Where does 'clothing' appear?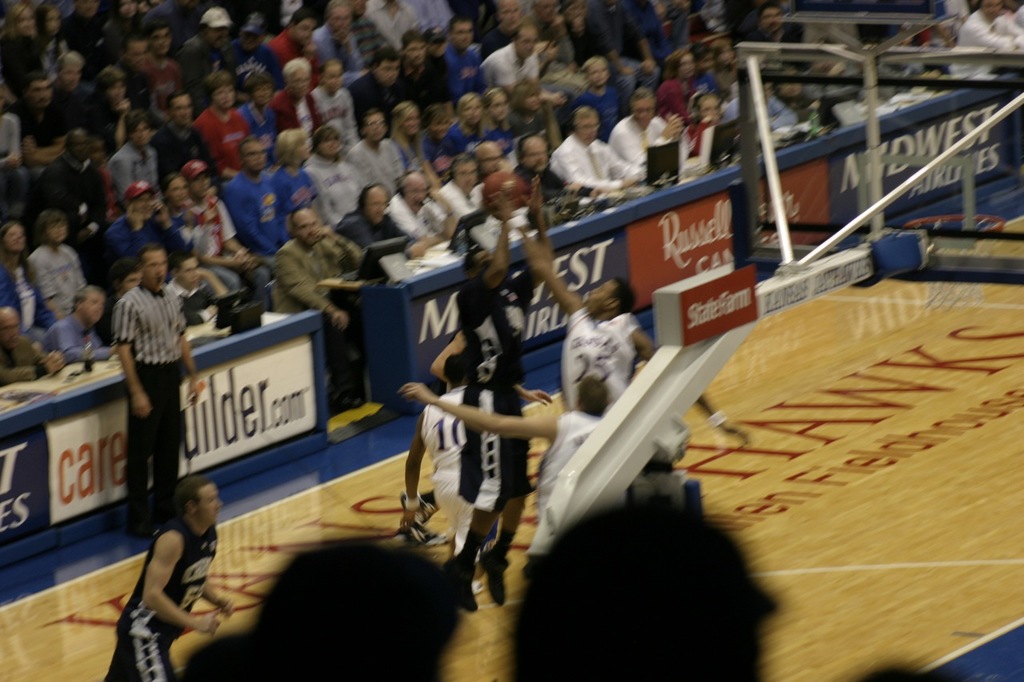
Appears at [x1=274, y1=240, x2=360, y2=315].
